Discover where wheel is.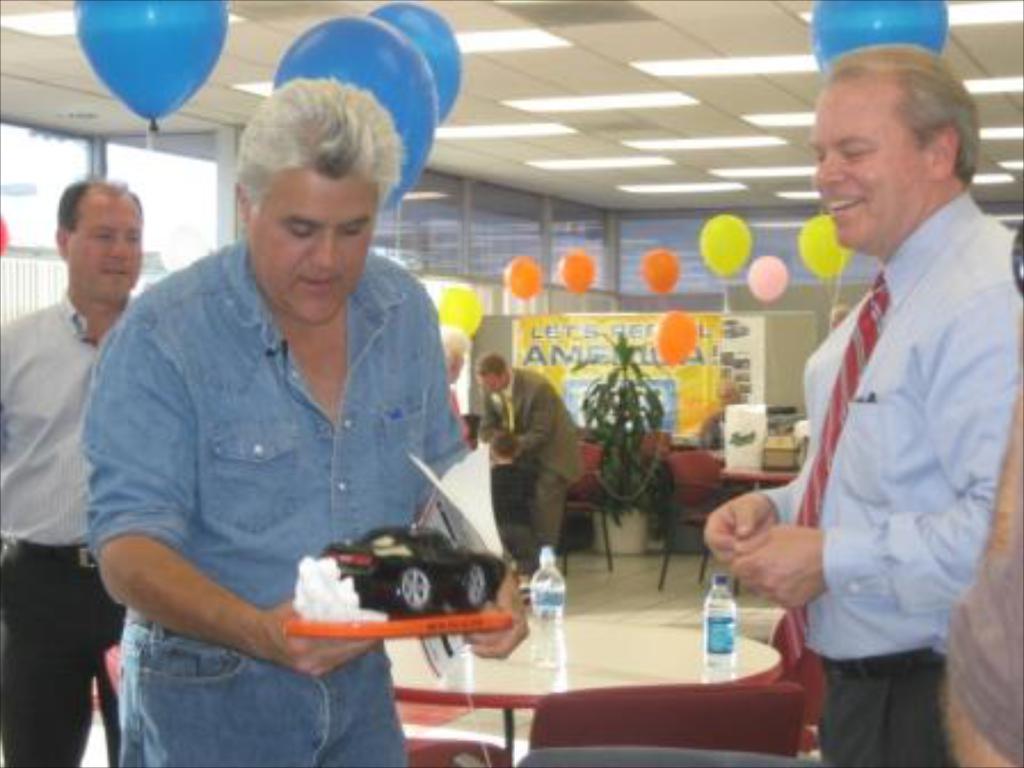
Discovered at BBox(459, 565, 485, 610).
